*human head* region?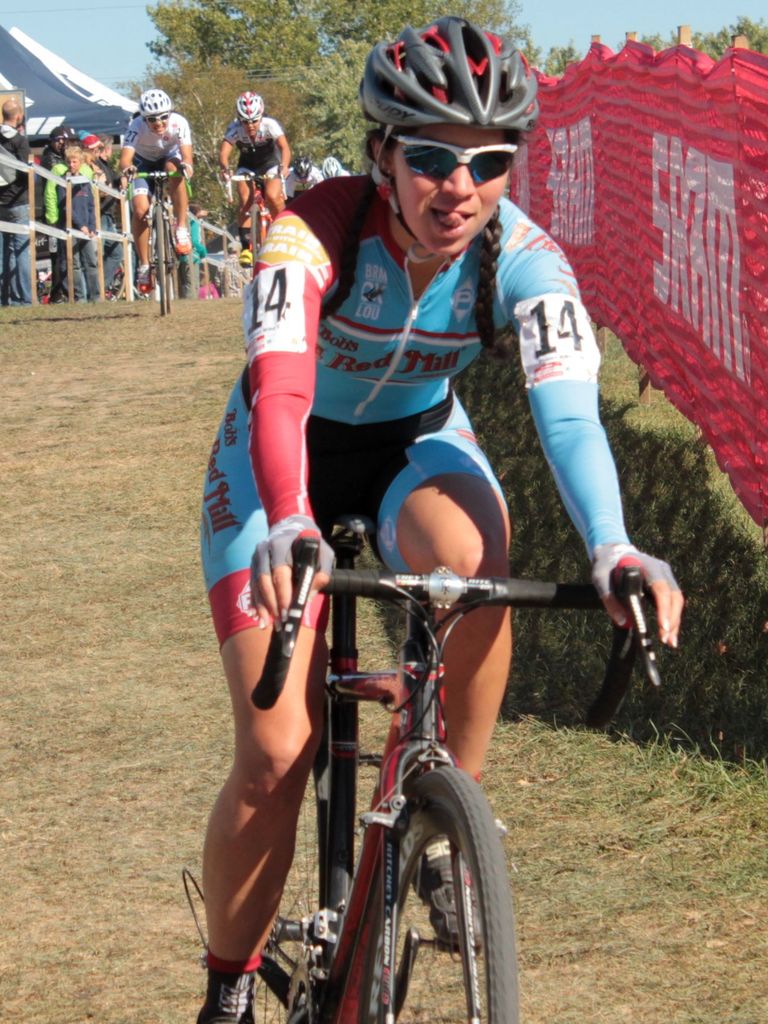
(292,154,312,186)
